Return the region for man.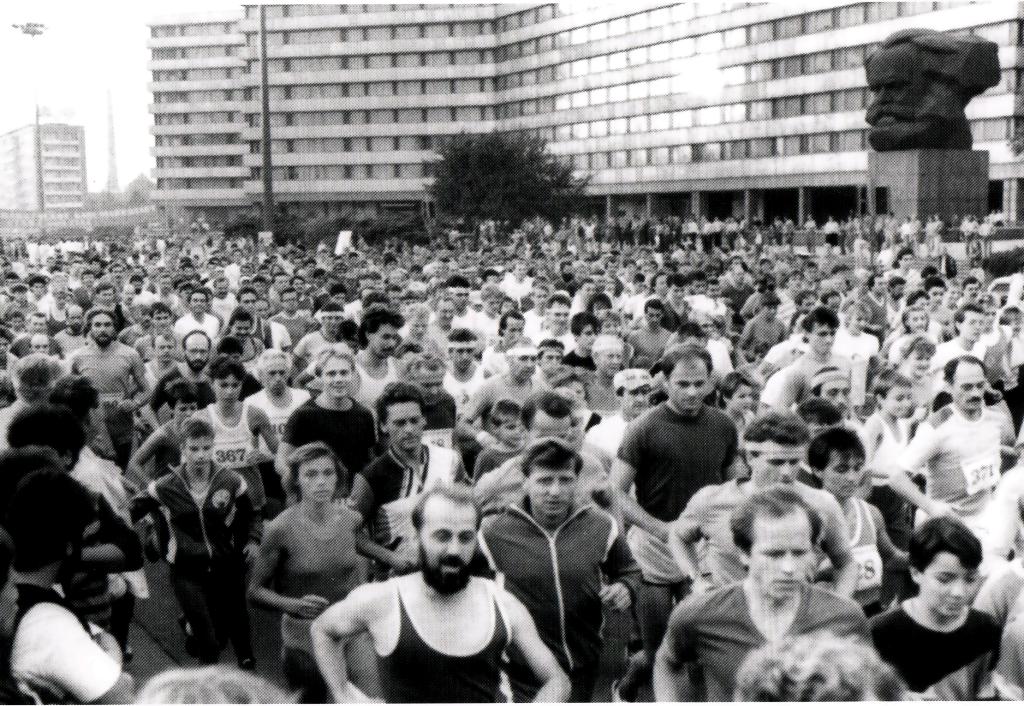
crop(851, 271, 896, 344).
